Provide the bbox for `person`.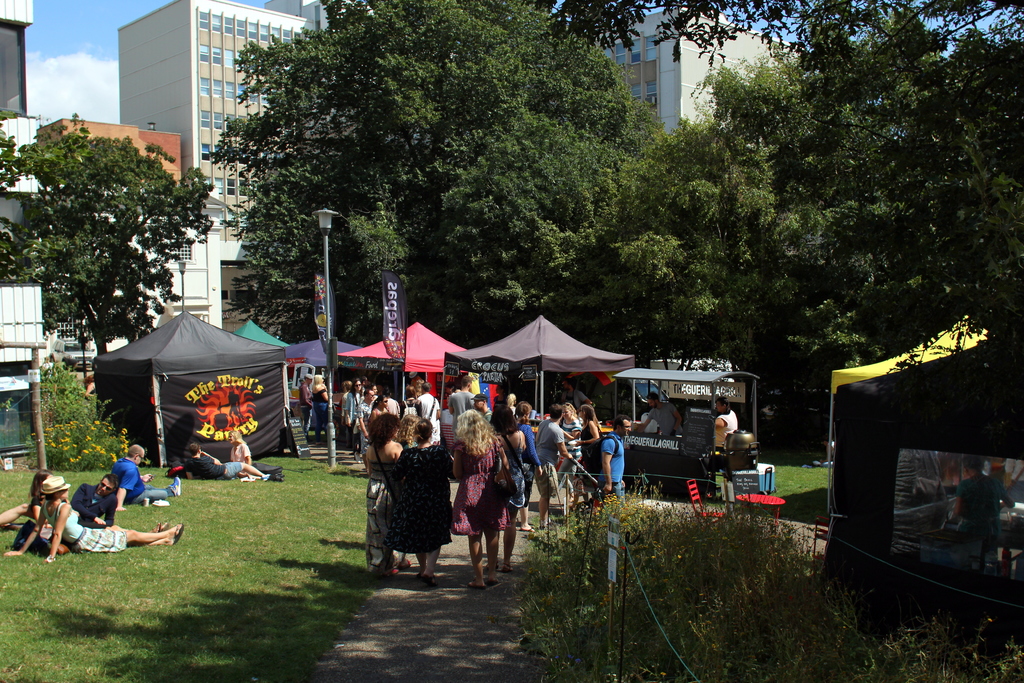
{"left": 445, "top": 408, "right": 504, "bottom": 595}.
